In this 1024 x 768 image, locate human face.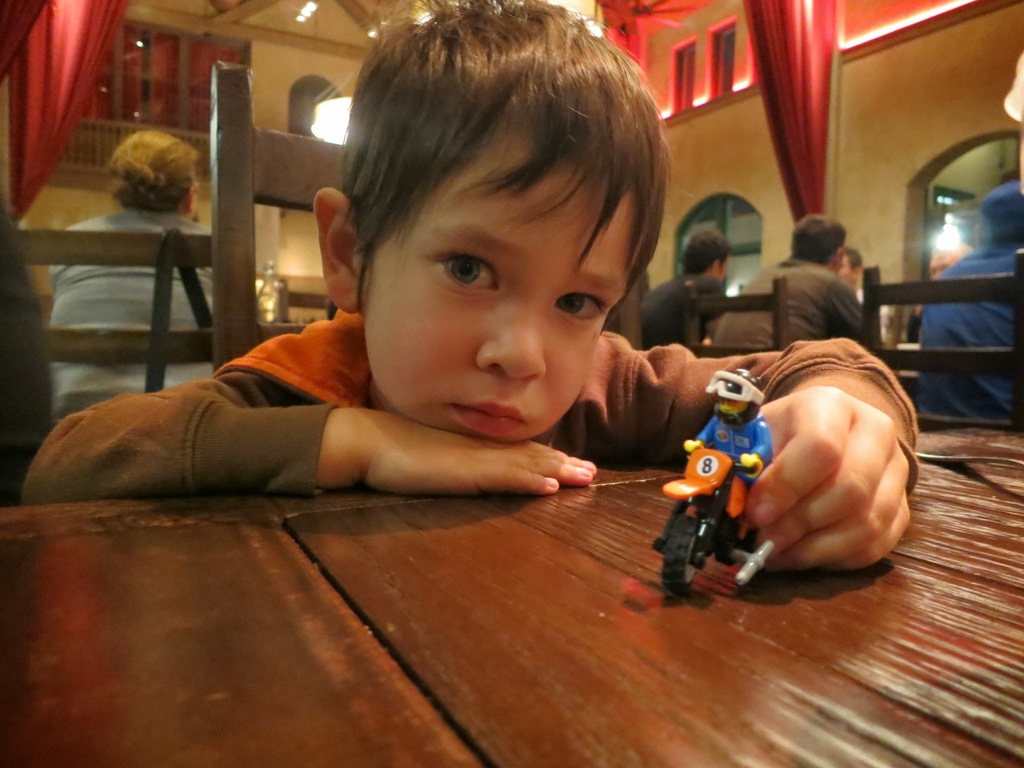
Bounding box: x1=353, y1=148, x2=627, y2=449.
